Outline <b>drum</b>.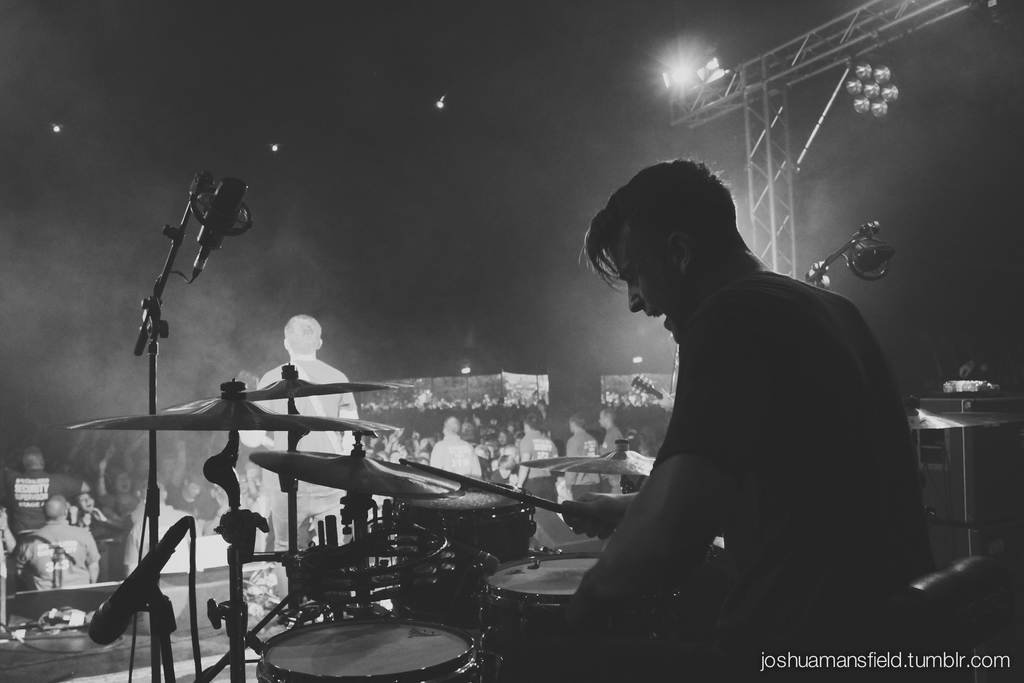
Outline: x1=477 y1=550 x2=692 y2=682.
